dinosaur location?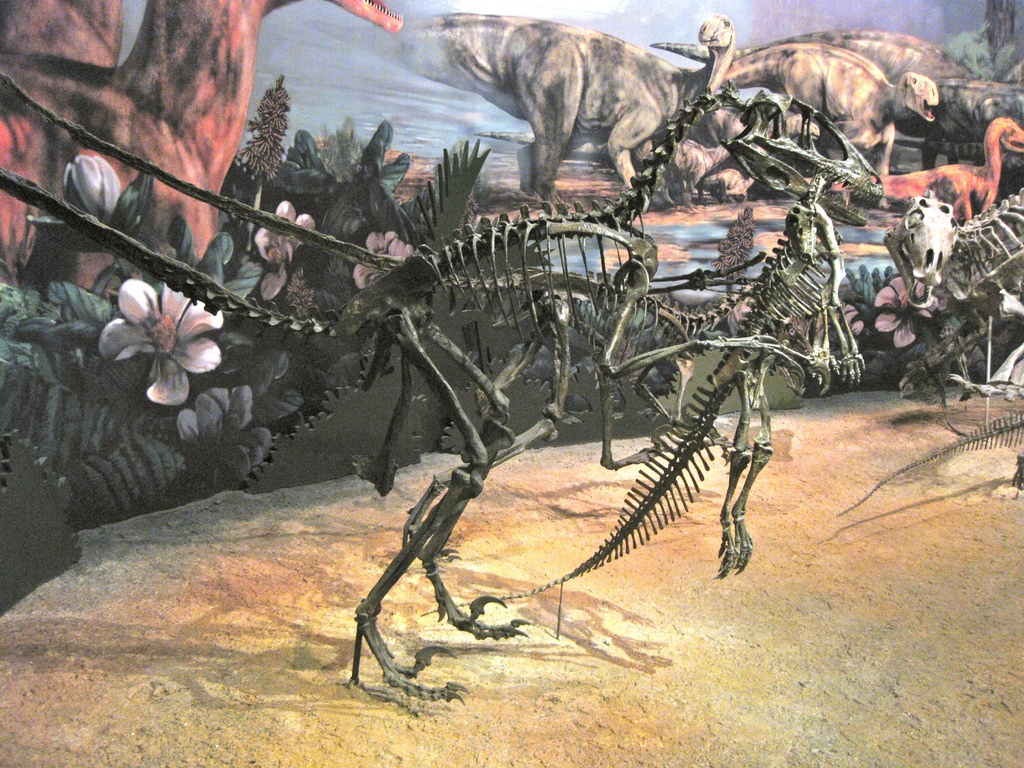
<region>833, 408, 1023, 522</region>
